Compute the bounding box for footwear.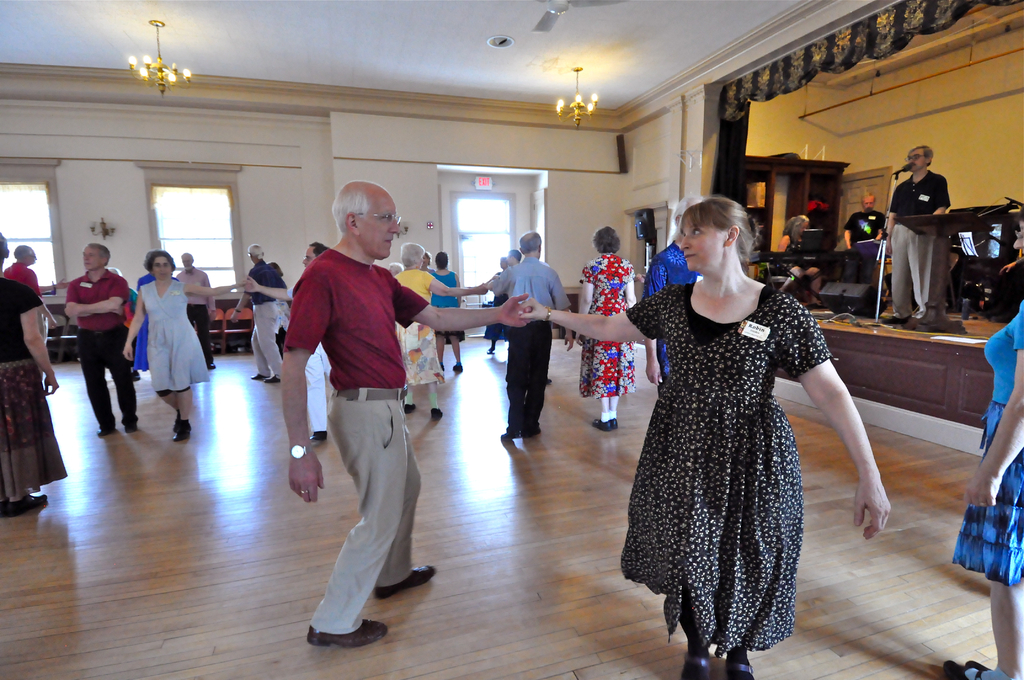
<bbox>174, 412, 179, 428</bbox>.
